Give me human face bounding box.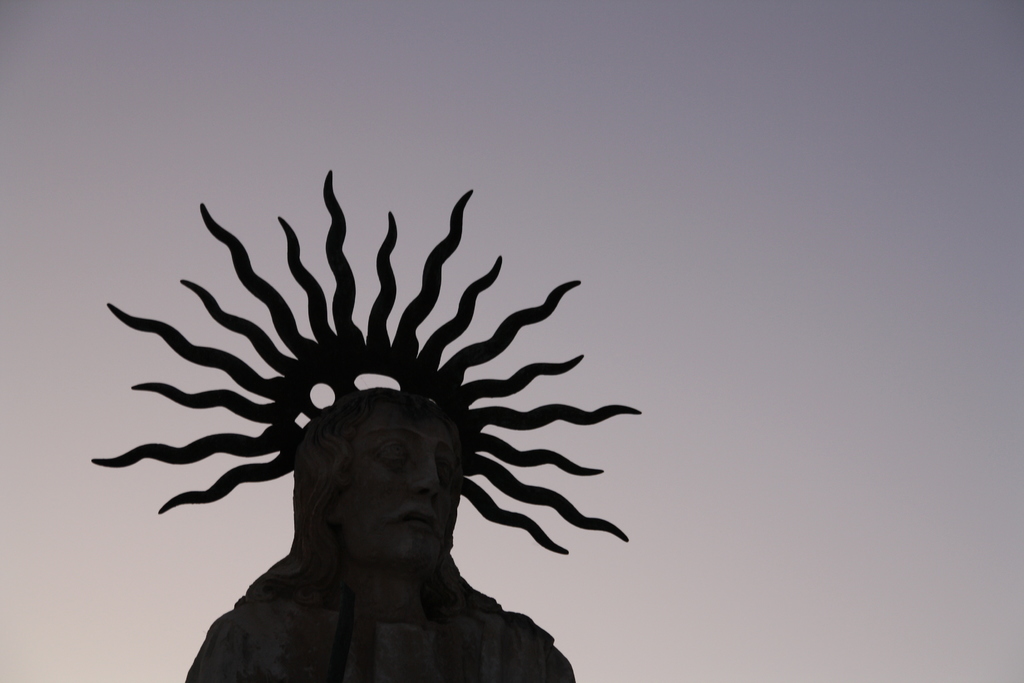
box(336, 398, 465, 576).
